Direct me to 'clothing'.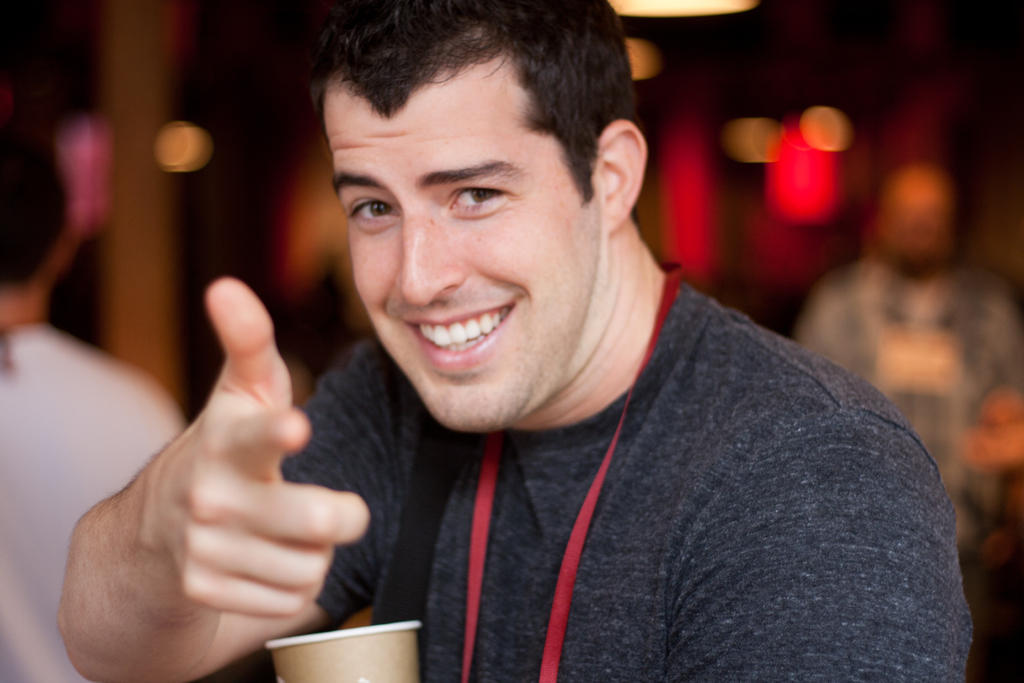
Direction: (0, 325, 185, 680).
